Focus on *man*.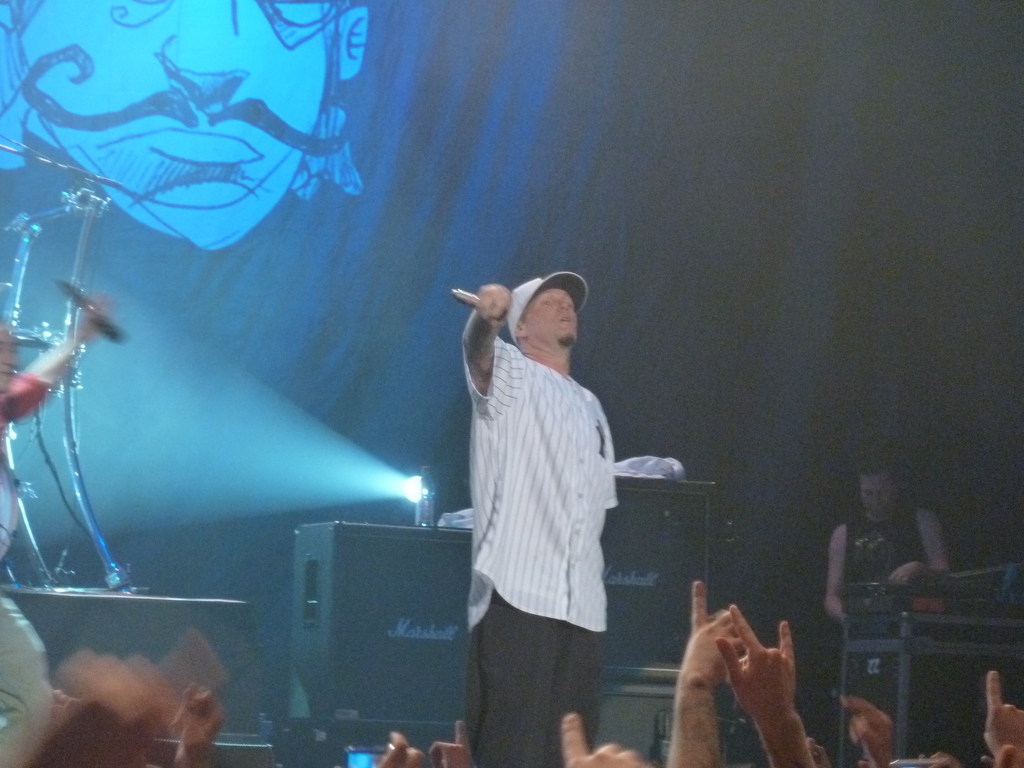
Focused at bbox(819, 456, 947, 630).
